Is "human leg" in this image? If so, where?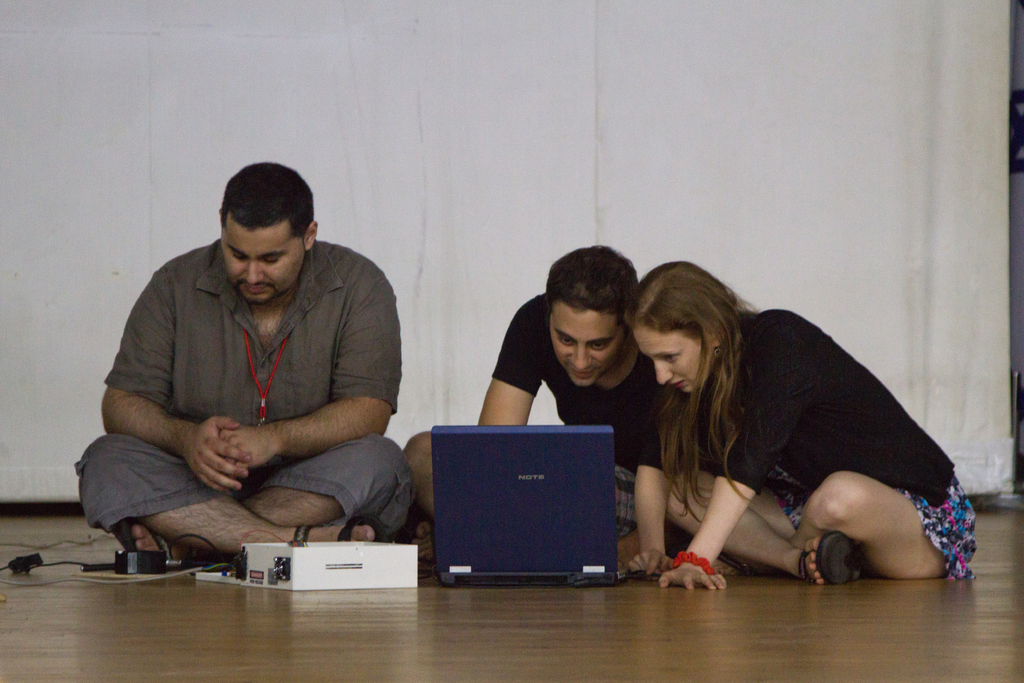
Yes, at detection(402, 427, 646, 563).
